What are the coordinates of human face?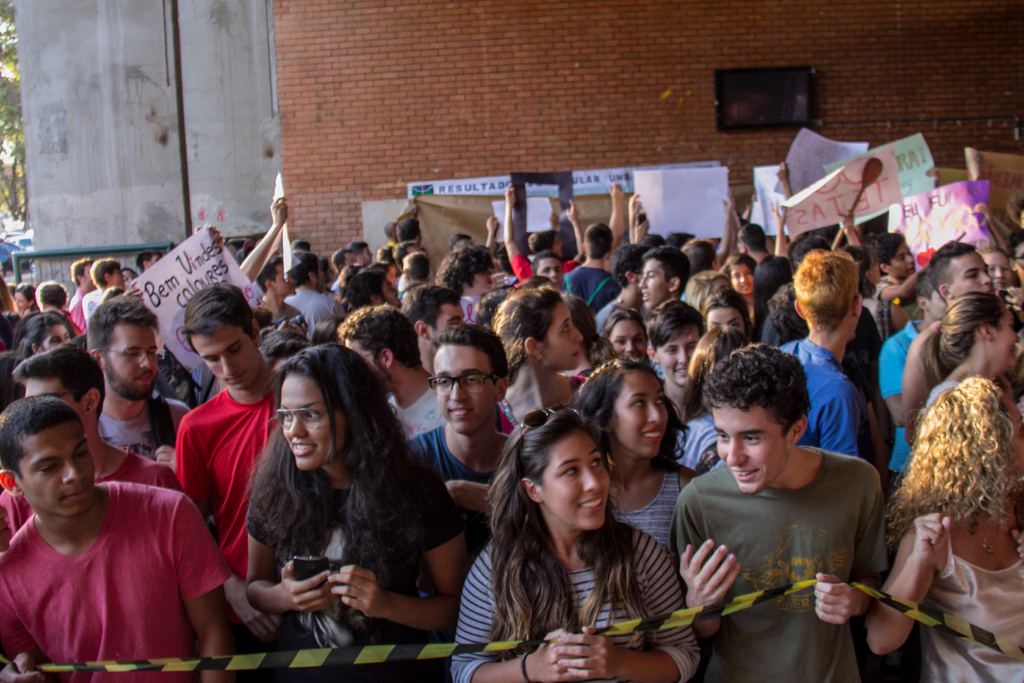
<bbox>184, 322, 259, 393</bbox>.
